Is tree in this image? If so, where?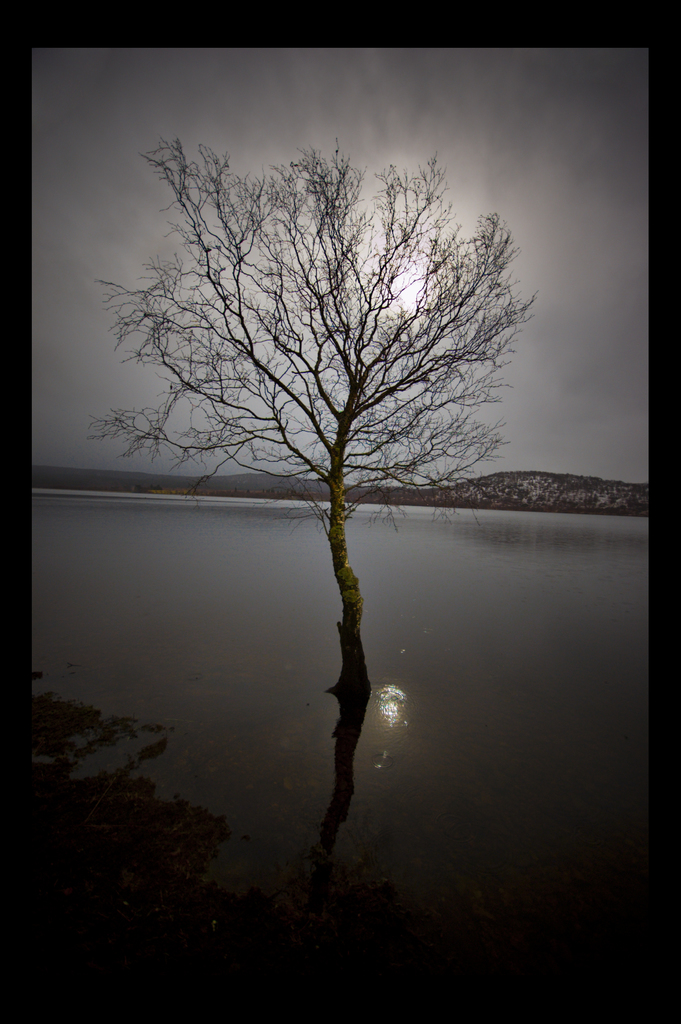
Yes, at crop(88, 127, 522, 641).
